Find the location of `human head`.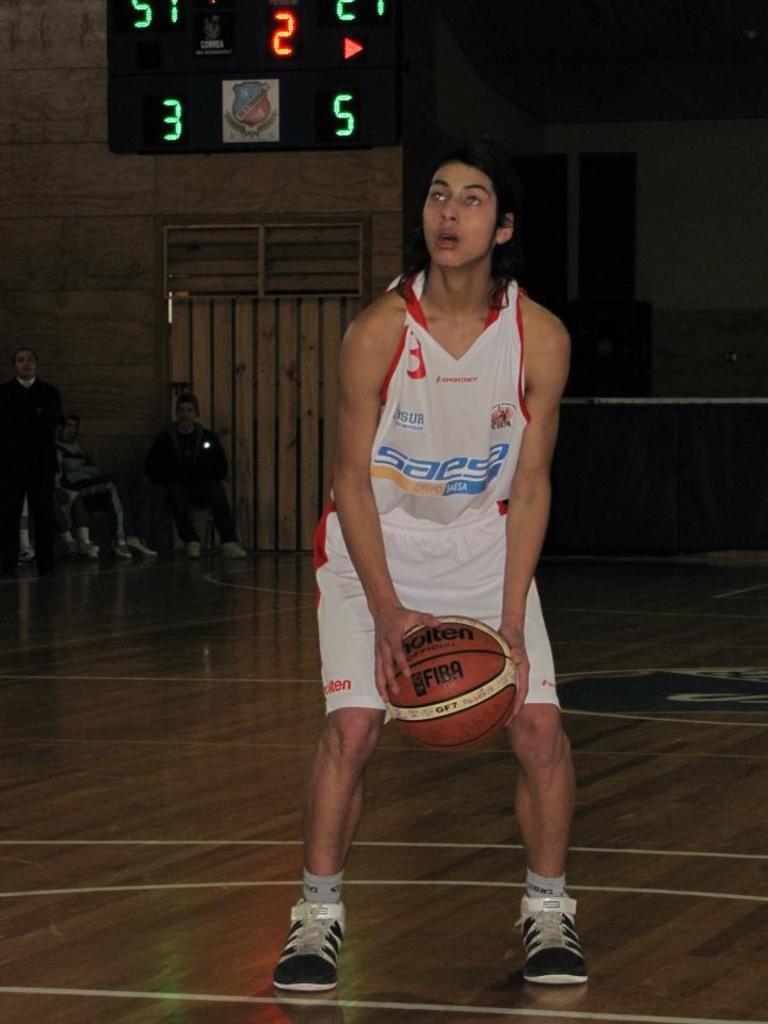
Location: 410/145/522/269.
